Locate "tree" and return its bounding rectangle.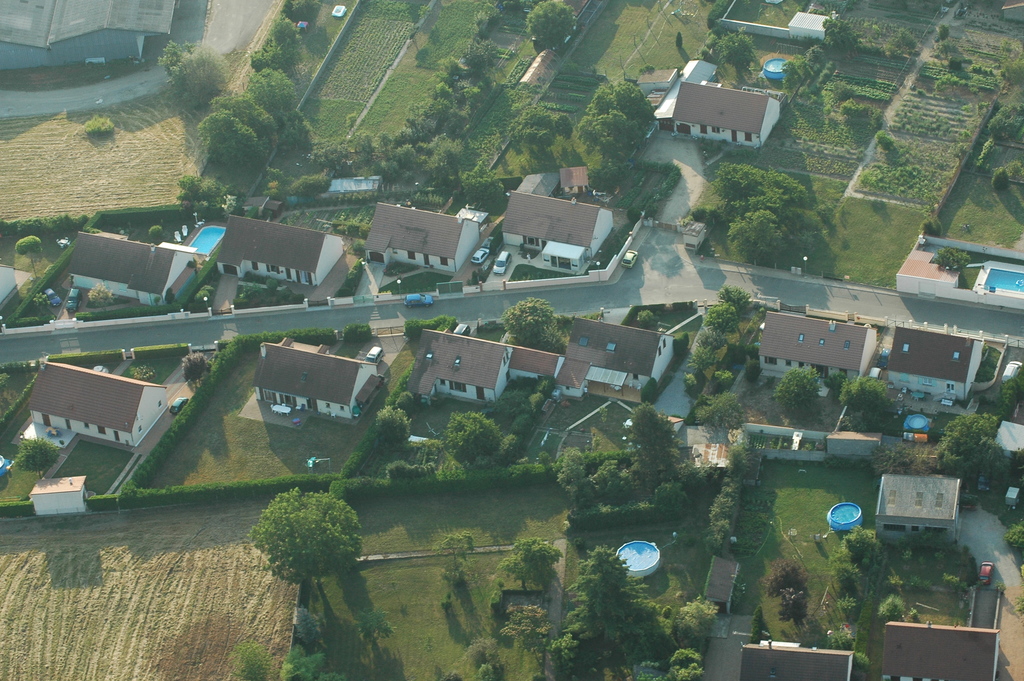
<box>567,537,658,645</box>.
